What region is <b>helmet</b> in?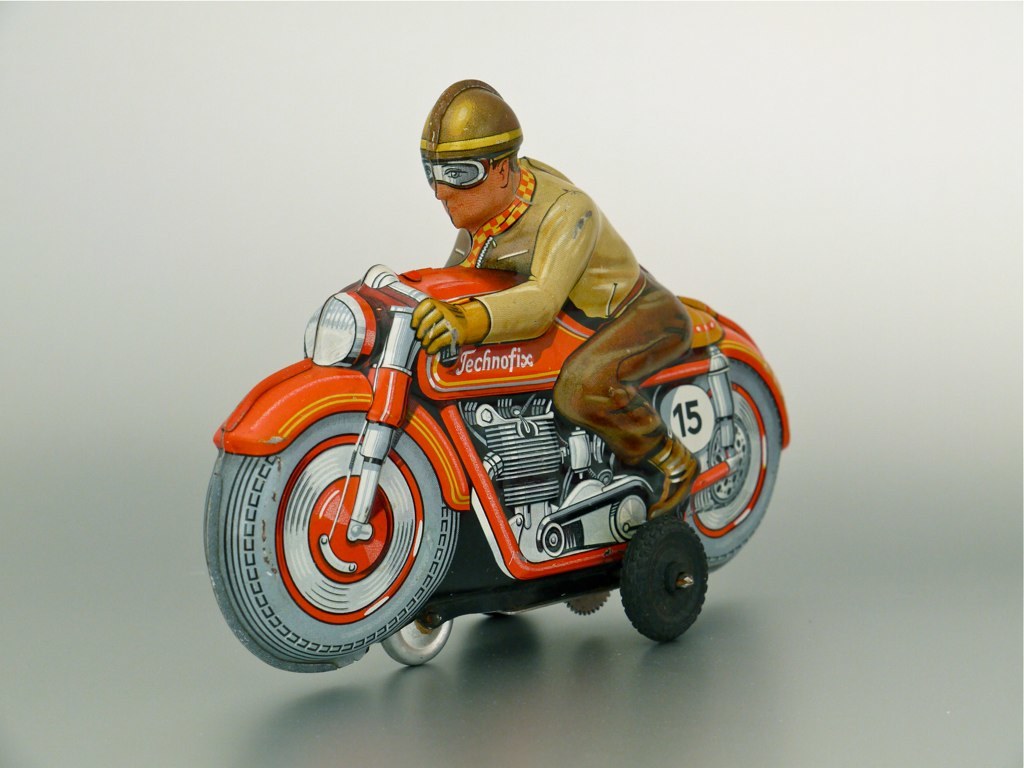
pyautogui.locateOnScreen(423, 77, 528, 239).
